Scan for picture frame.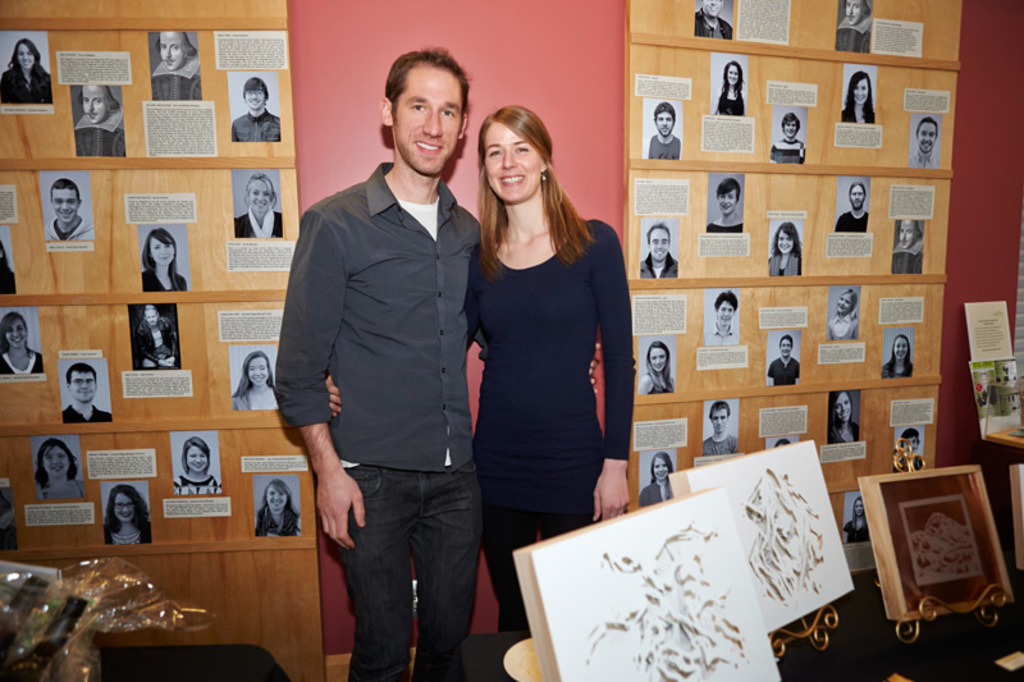
Scan result: {"x1": 691, "y1": 0, "x2": 735, "y2": 42}.
